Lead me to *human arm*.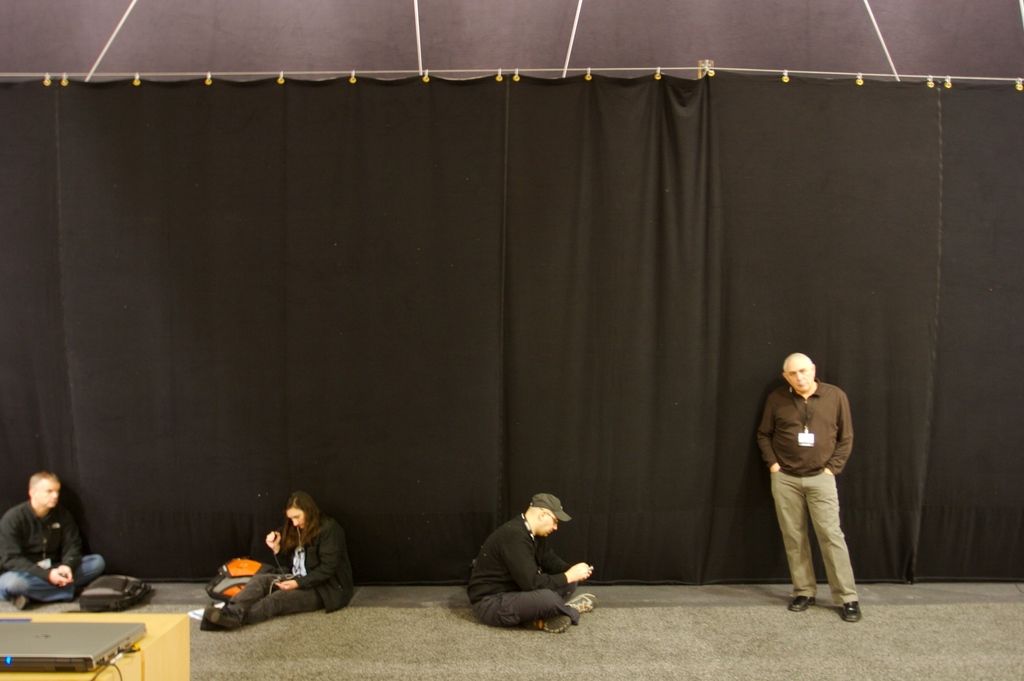
Lead to (x1=822, y1=396, x2=861, y2=479).
